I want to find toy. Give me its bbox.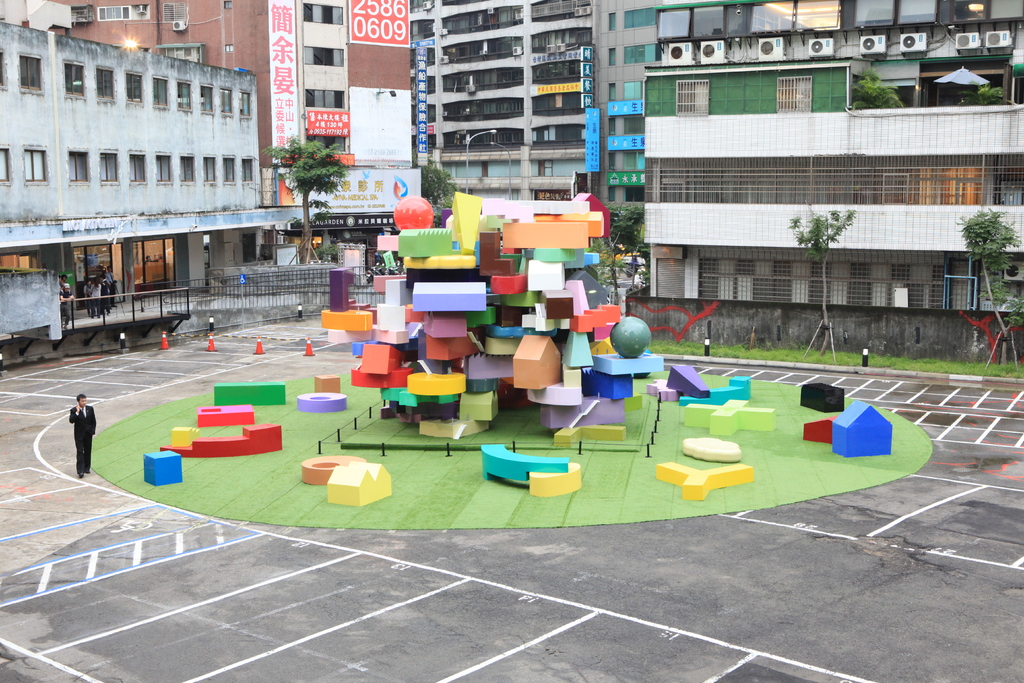
668:365:715:397.
